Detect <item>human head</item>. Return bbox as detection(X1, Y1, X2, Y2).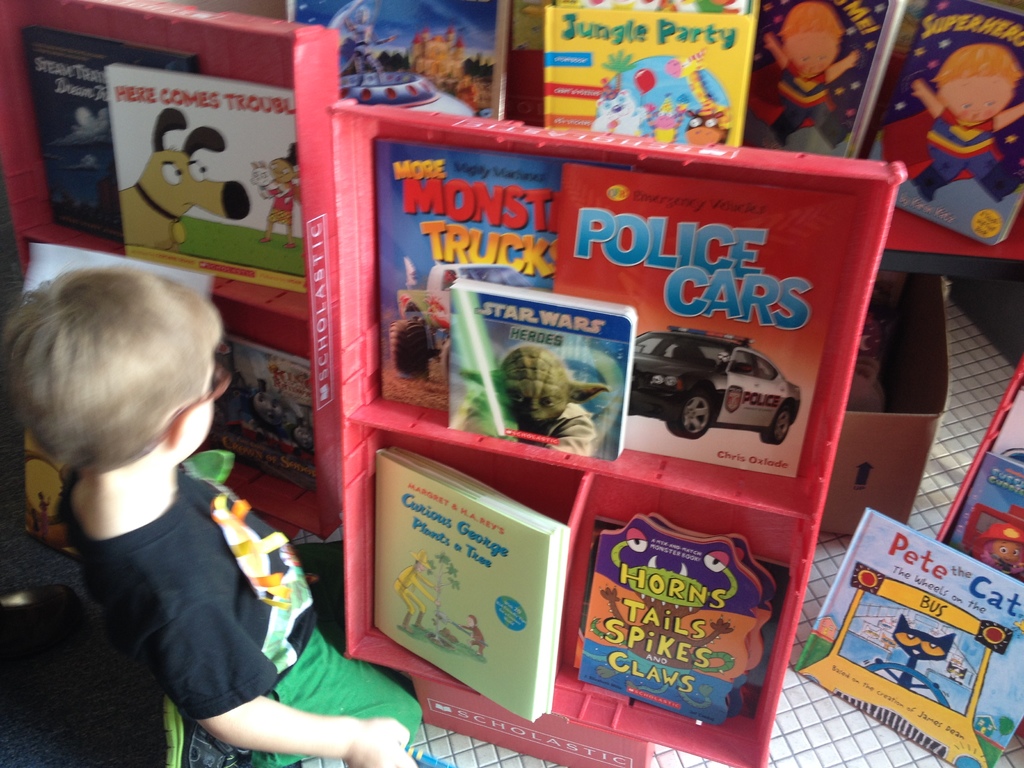
detection(773, 0, 845, 82).
